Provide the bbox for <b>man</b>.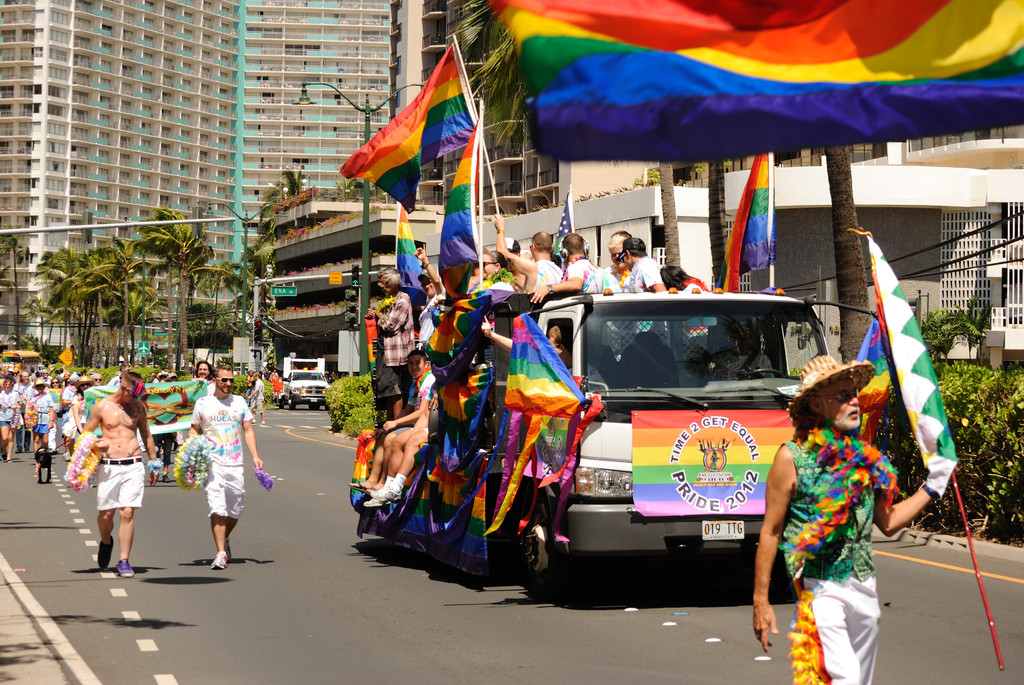
crop(170, 380, 253, 576).
